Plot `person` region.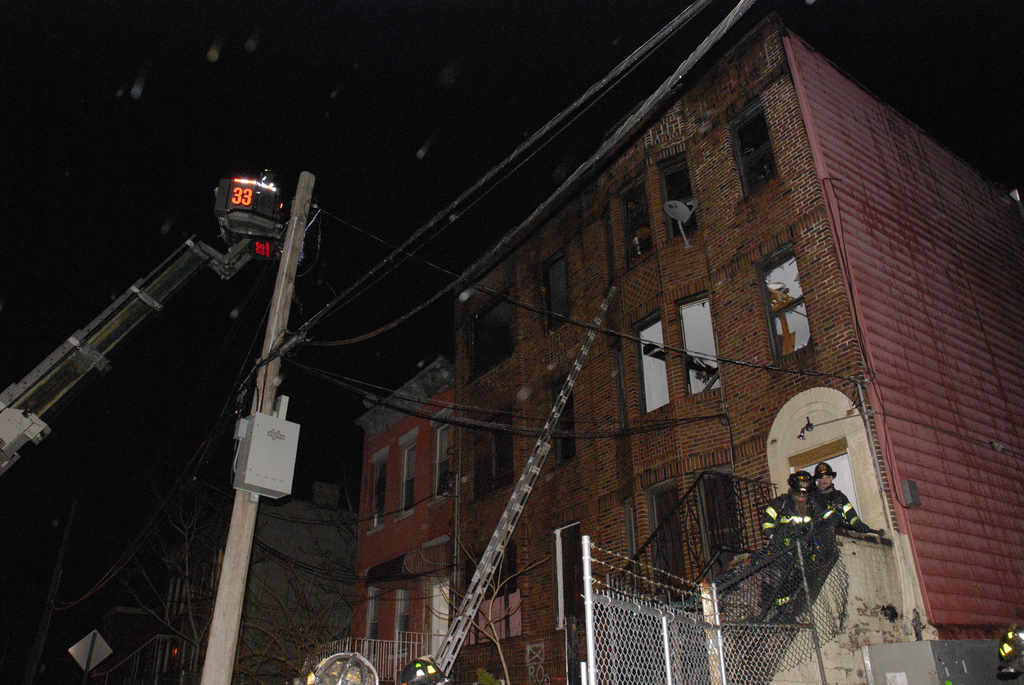
Plotted at pyautogui.locateOnScreen(810, 461, 901, 538).
